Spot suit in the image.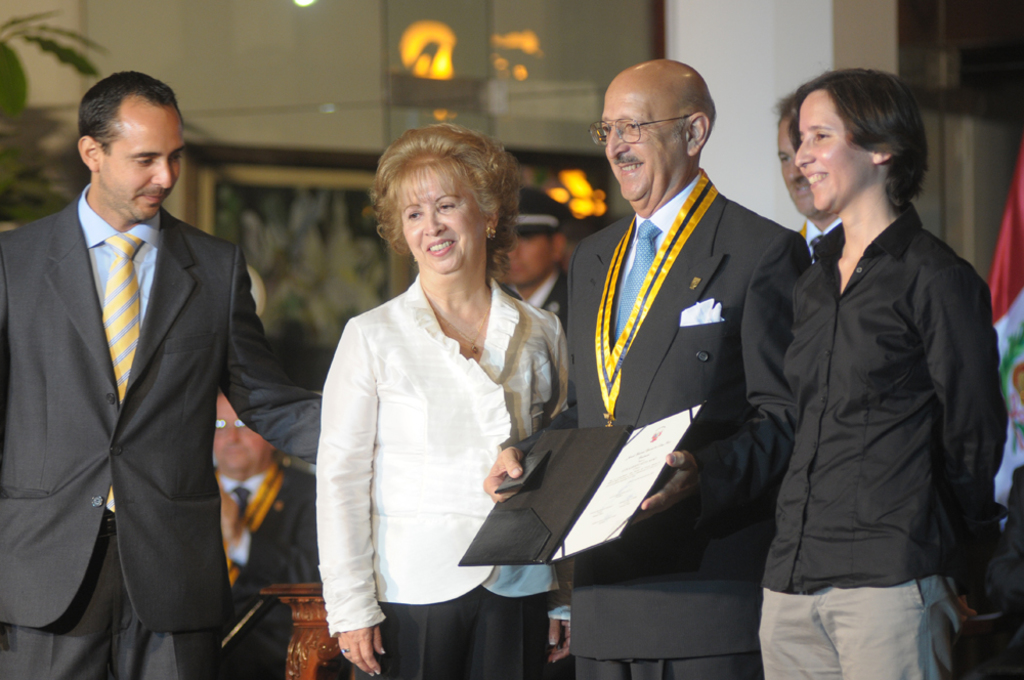
suit found at 0:193:324:679.
